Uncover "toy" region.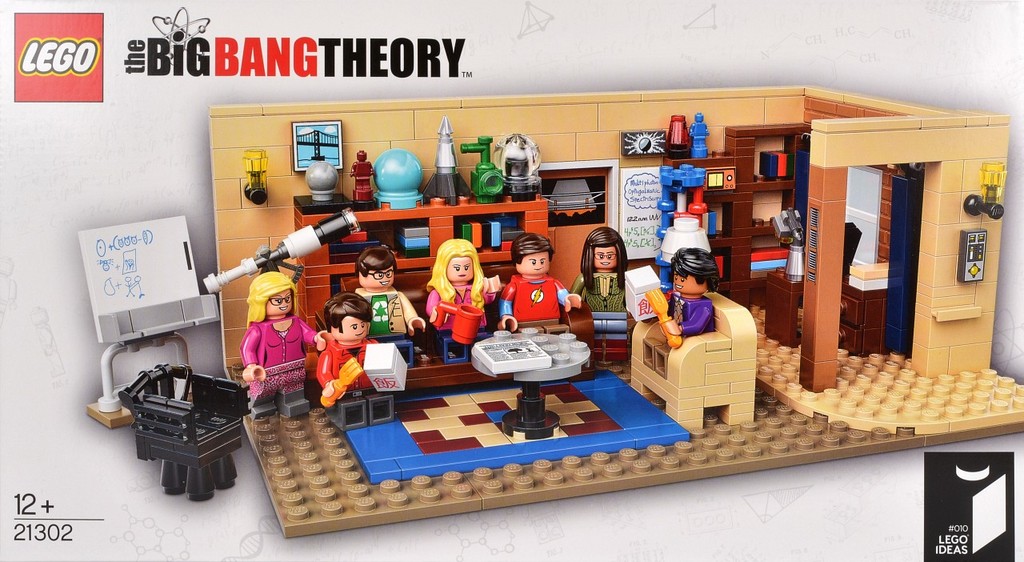
Uncovered: region(458, 133, 502, 203).
